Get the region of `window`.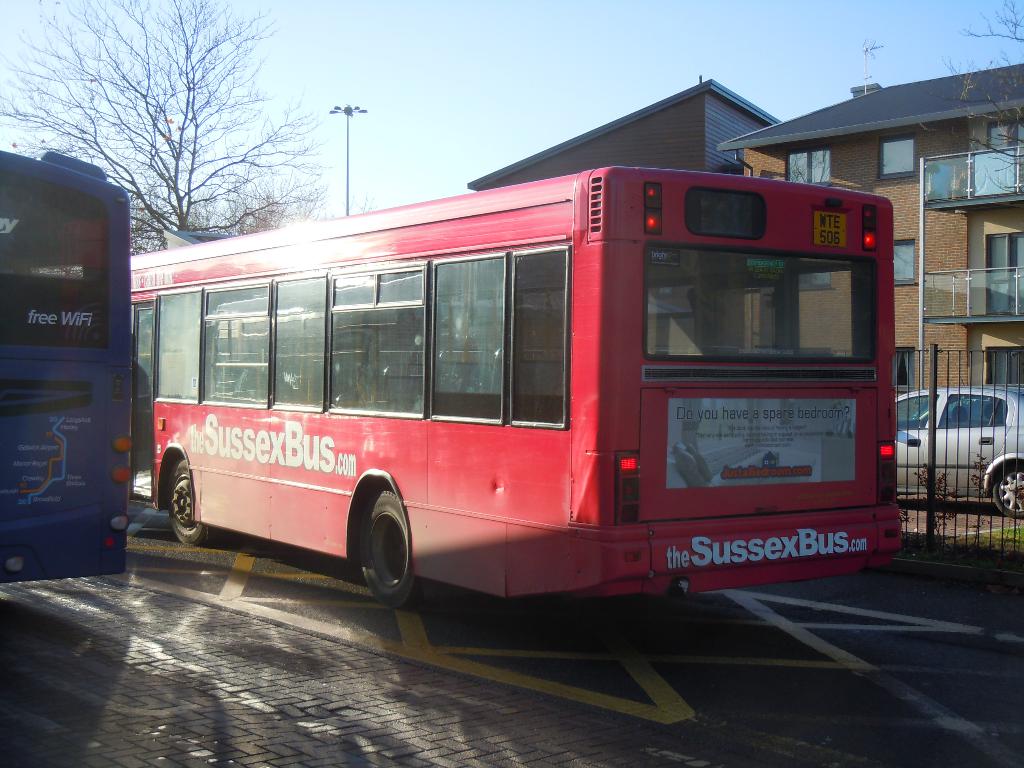
[787,148,831,182].
